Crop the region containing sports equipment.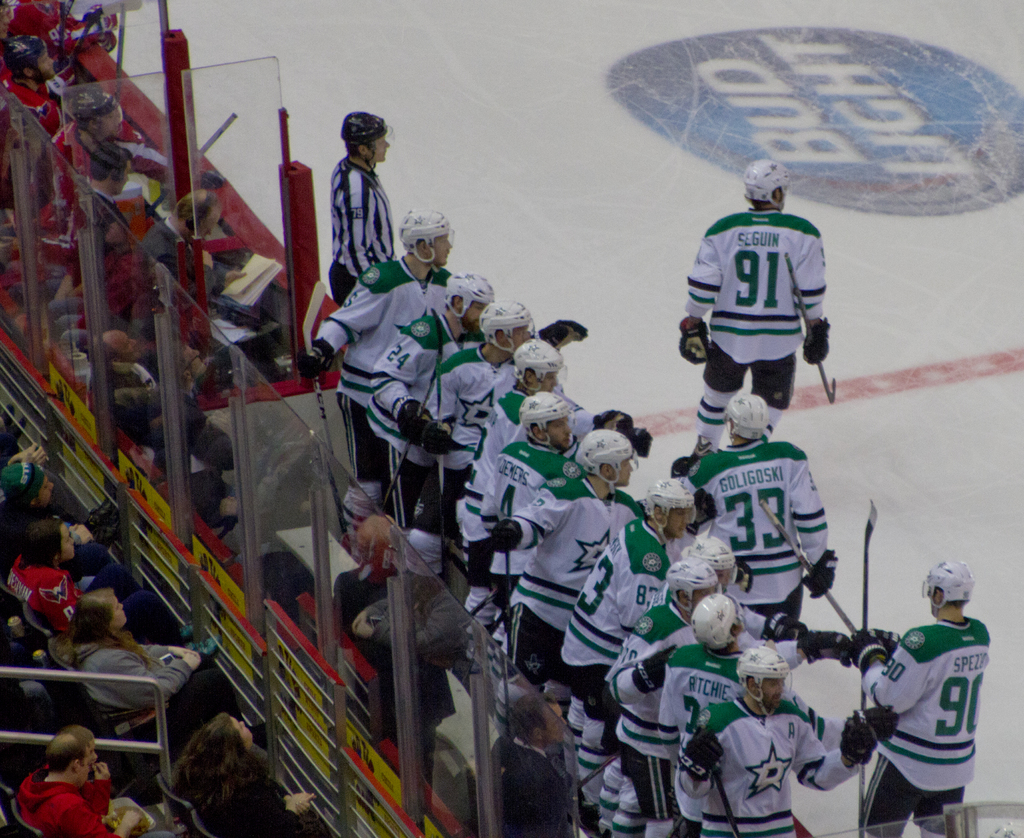
Crop region: x1=692, y1=590, x2=750, y2=659.
